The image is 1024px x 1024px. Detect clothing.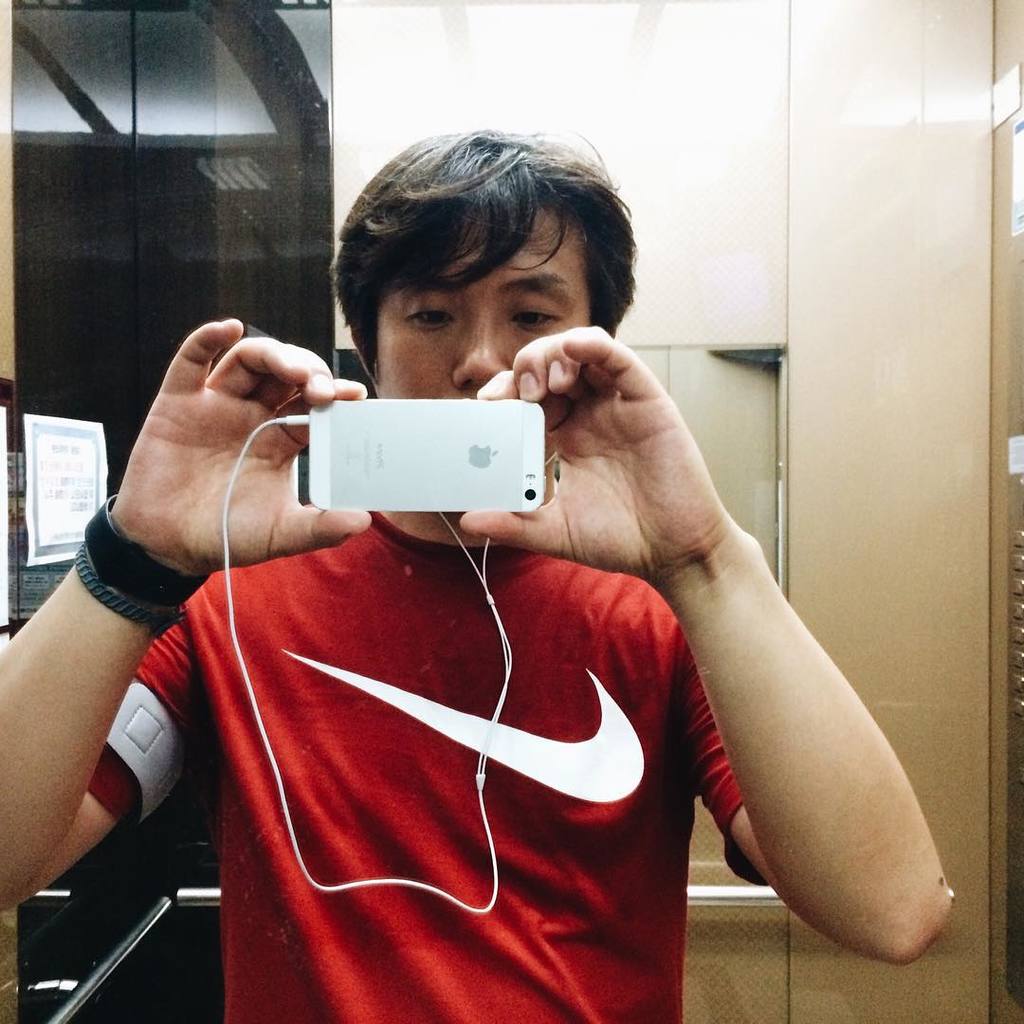
Detection: {"left": 73, "top": 501, "right": 777, "bottom": 1021}.
